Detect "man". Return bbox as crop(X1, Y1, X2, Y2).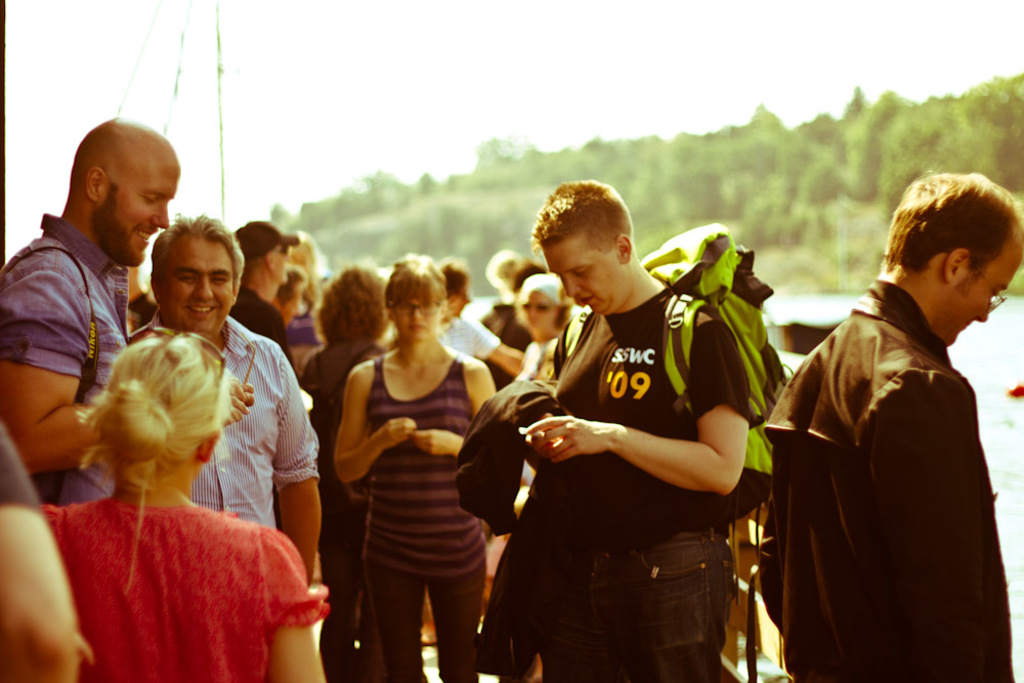
crop(521, 174, 749, 682).
